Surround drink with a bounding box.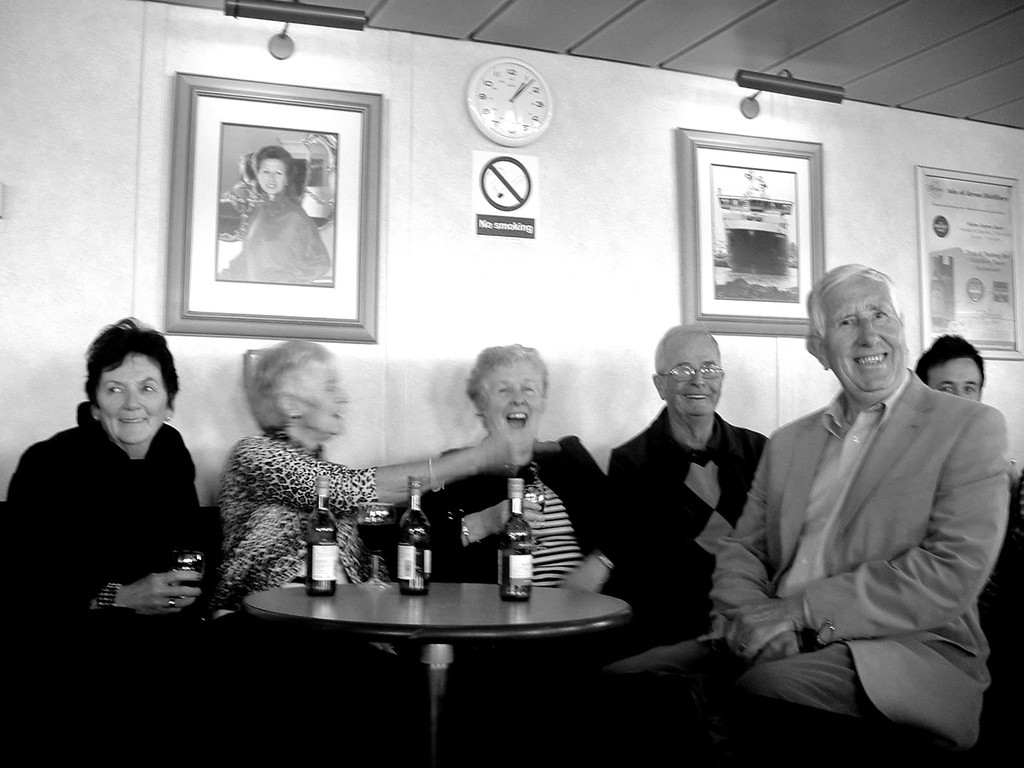
Rect(306, 475, 339, 596).
